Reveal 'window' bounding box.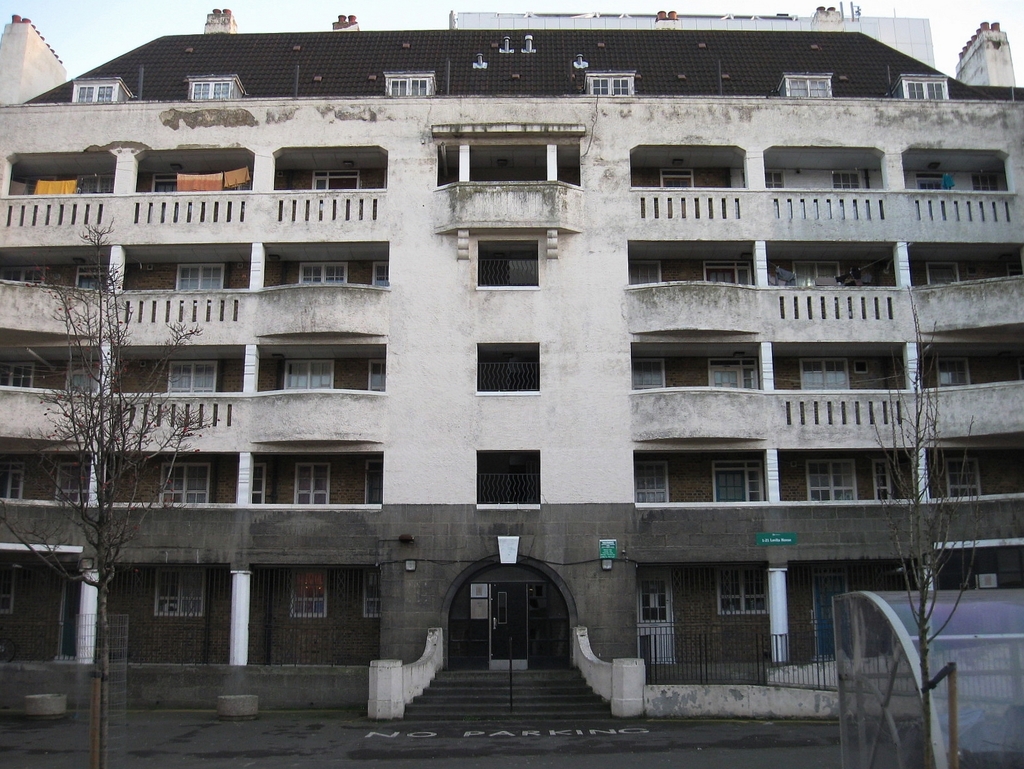
Revealed: {"x1": 714, "y1": 562, "x2": 768, "y2": 612}.
